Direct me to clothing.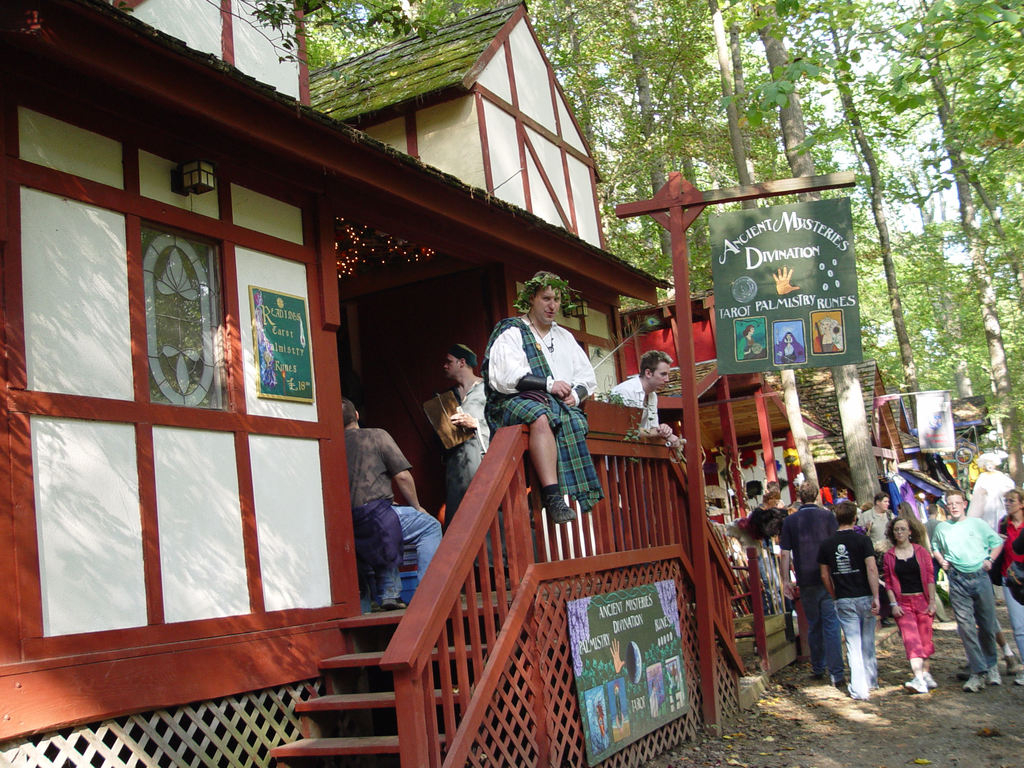
Direction: (left=356, top=421, right=413, bottom=613).
